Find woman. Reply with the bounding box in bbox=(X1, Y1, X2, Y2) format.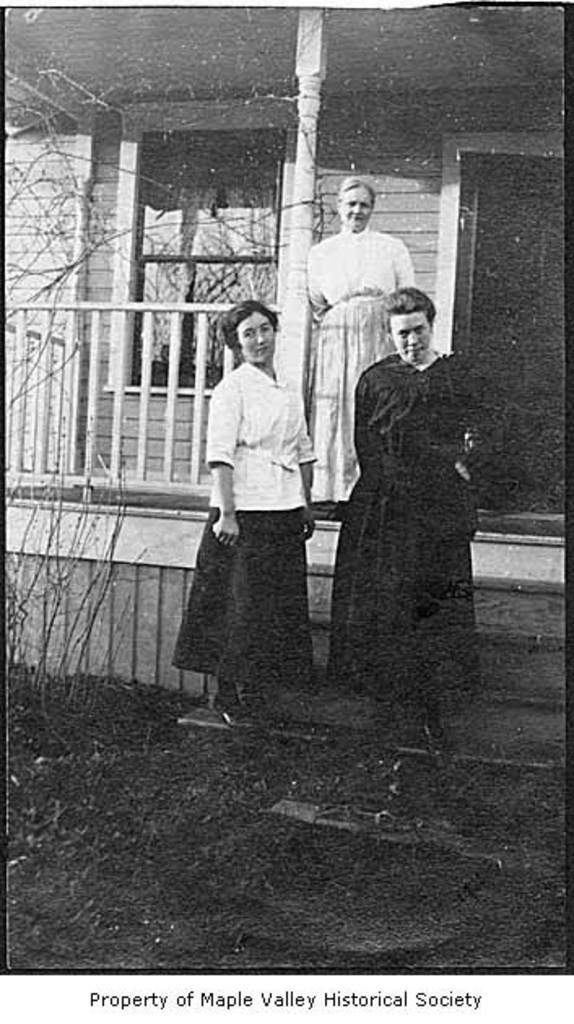
bbox=(307, 179, 418, 517).
